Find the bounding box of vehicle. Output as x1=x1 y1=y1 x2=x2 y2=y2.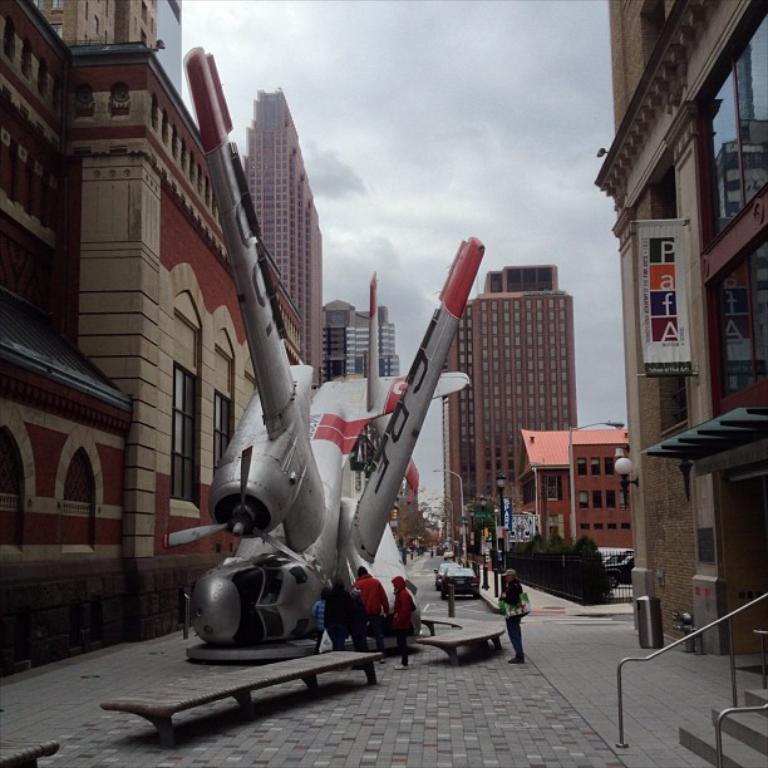
x1=167 y1=43 x2=488 y2=664.
